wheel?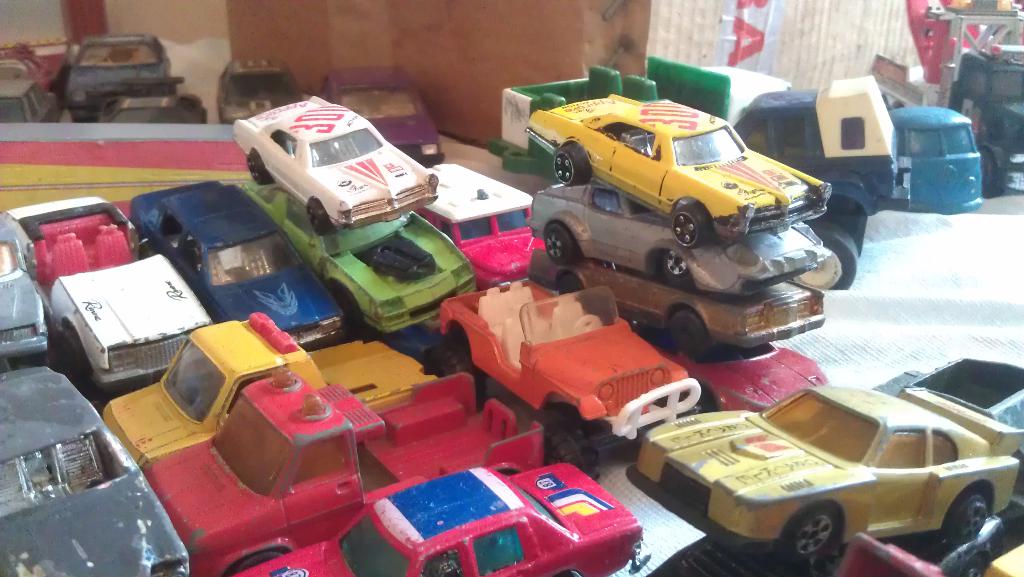
{"x1": 669, "y1": 195, "x2": 712, "y2": 252}
